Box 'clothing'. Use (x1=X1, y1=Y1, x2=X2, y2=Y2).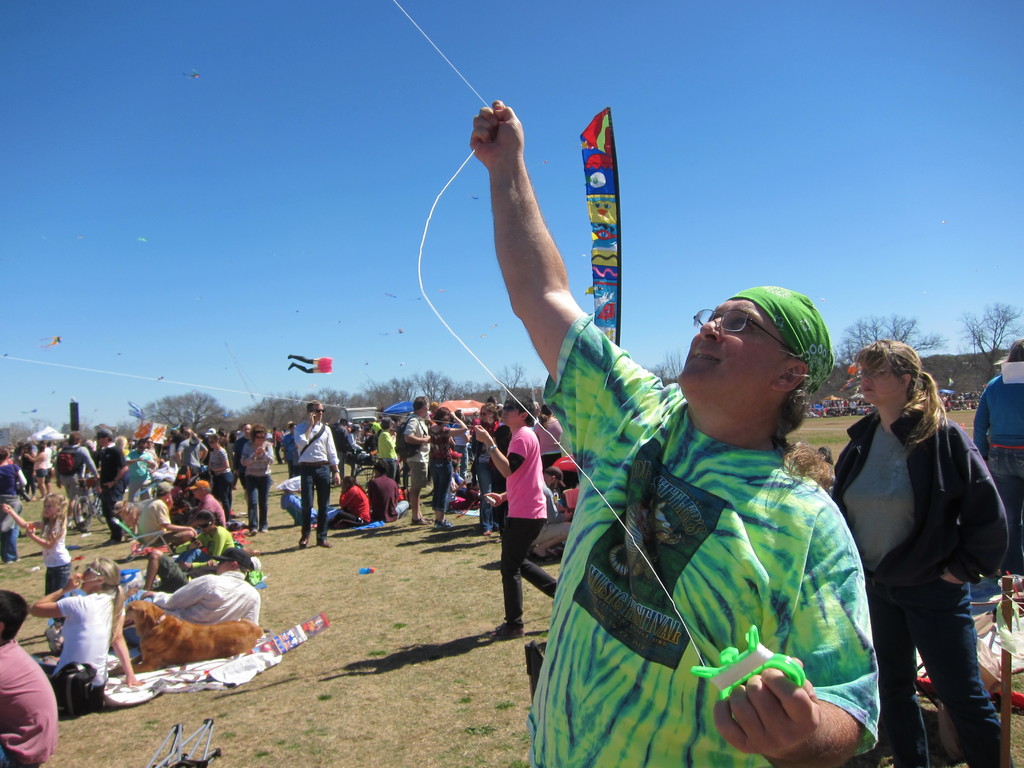
(x1=0, y1=458, x2=29, y2=559).
